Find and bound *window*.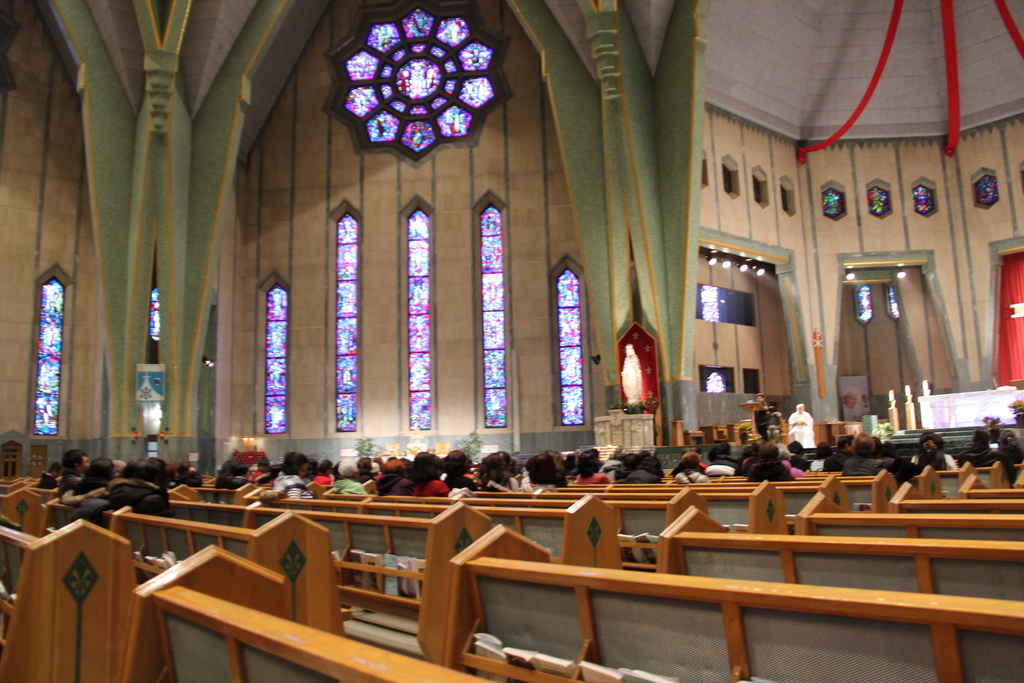
Bound: left=971, top=167, right=996, bottom=211.
